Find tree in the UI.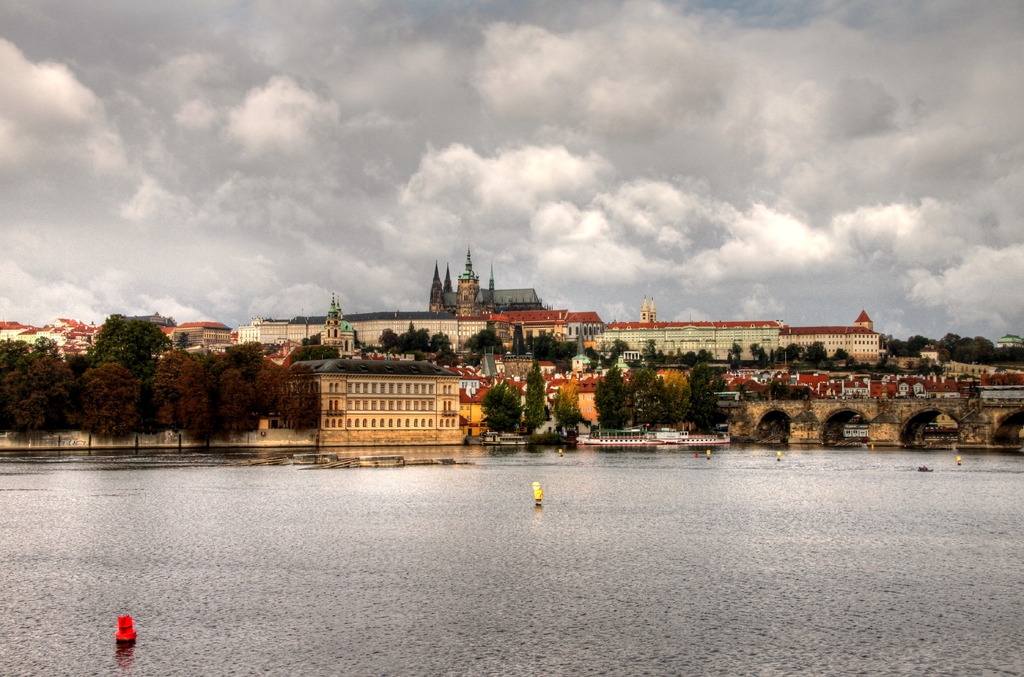
UI element at 289:344:341:364.
